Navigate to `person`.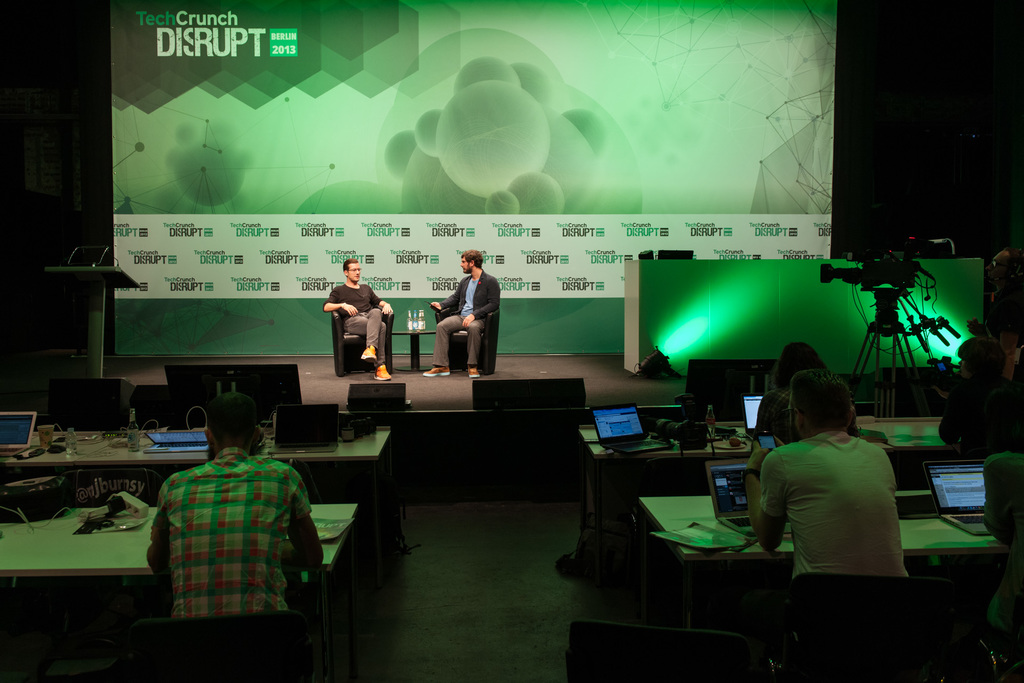
Navigation target: x1=943 y1=339 x2=1023 y2=463.
